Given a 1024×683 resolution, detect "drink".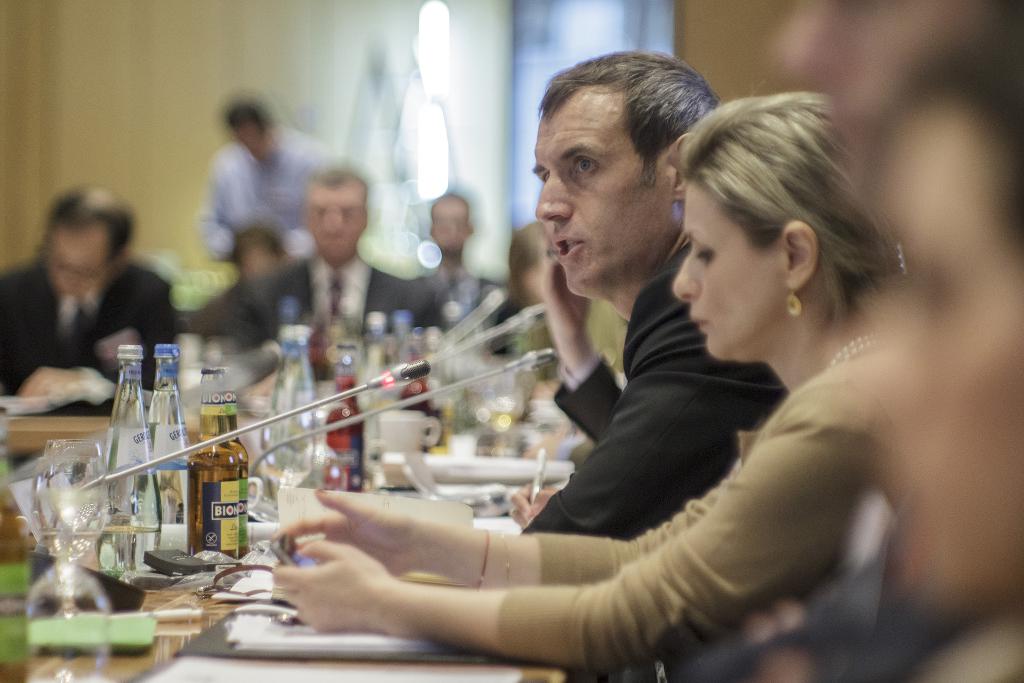
(x1=401, y1=356, x2=438, y2=446).
